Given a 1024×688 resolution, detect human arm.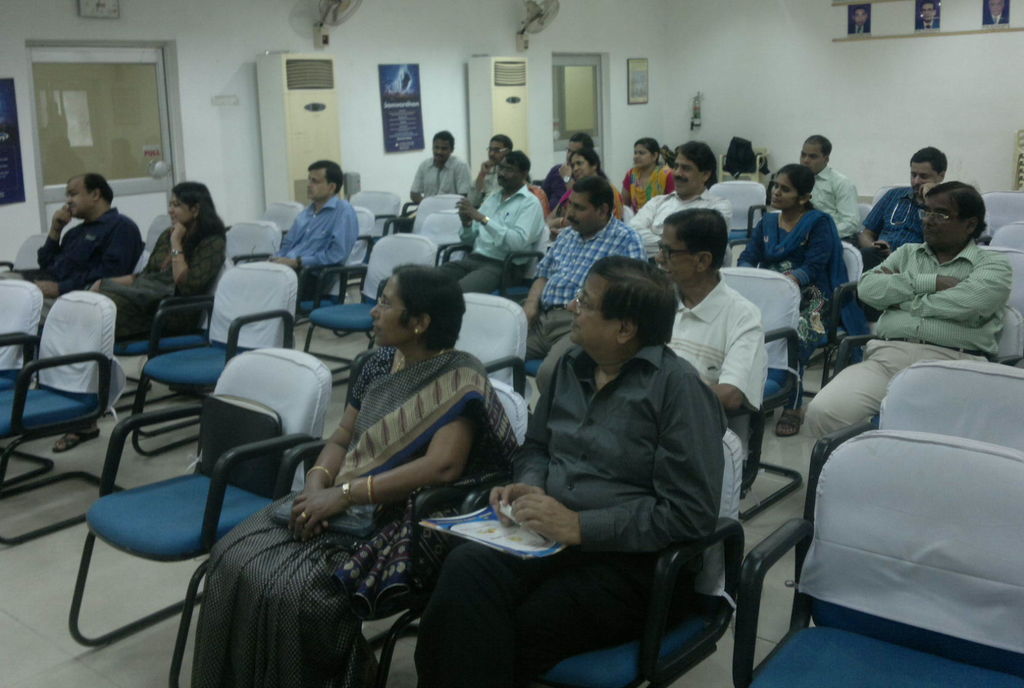
<box>35,204,68,281</box>.
